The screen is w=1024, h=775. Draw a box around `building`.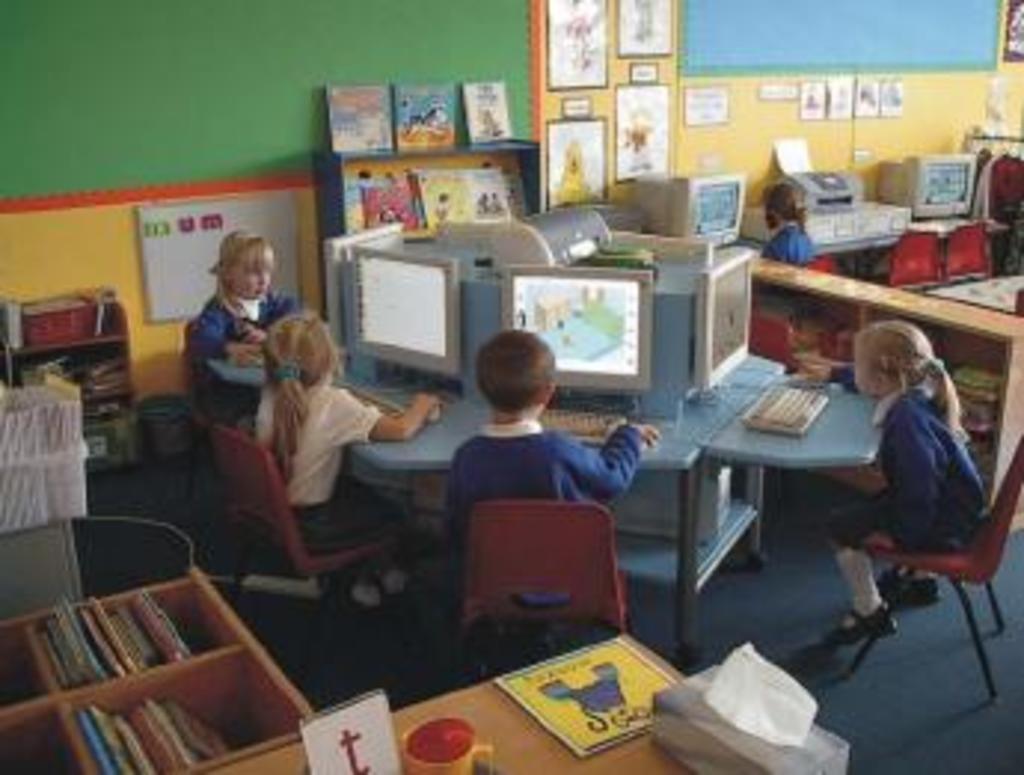
<region>0, 0, 1021, 772</region>.
